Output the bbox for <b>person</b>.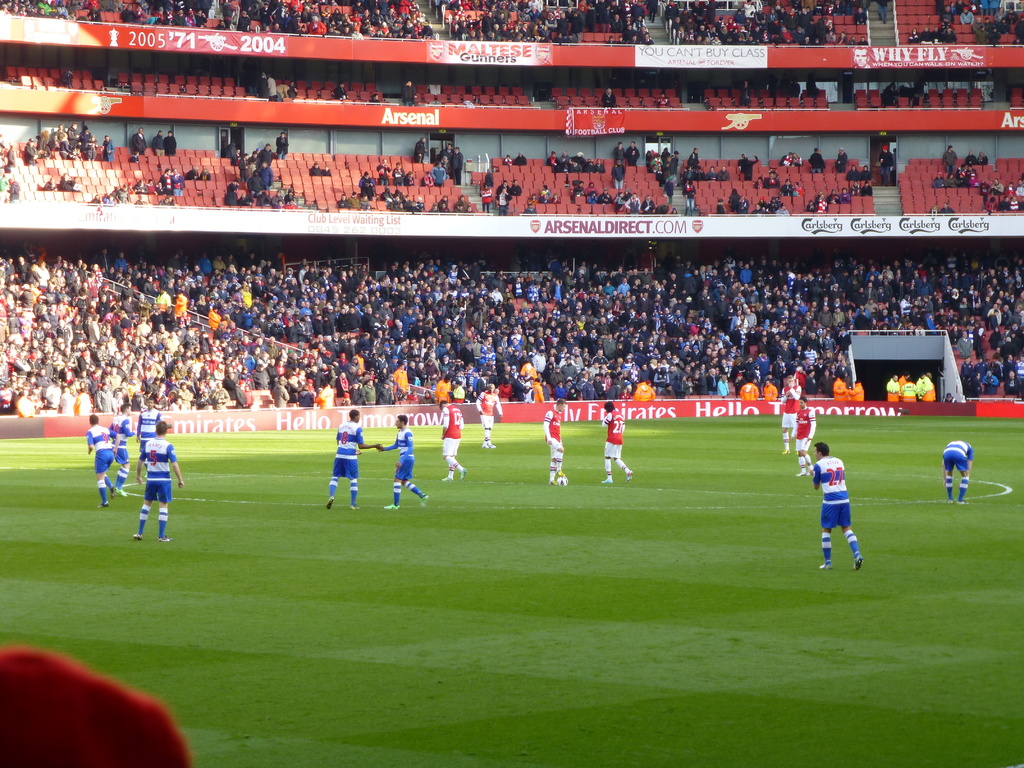
l=109, t=400, r=134, b=492.
